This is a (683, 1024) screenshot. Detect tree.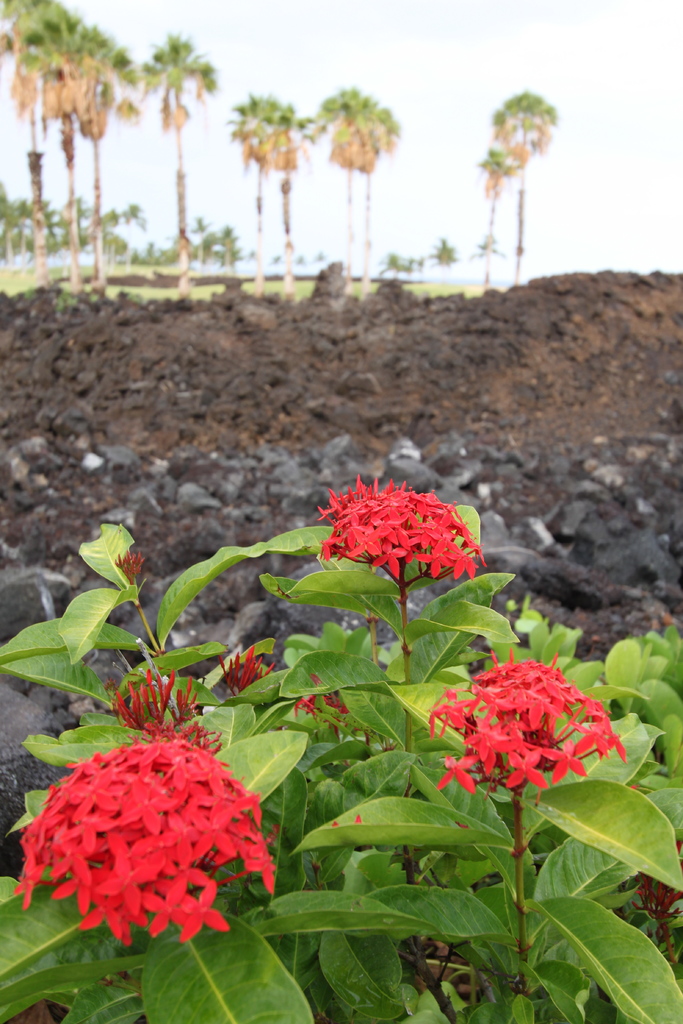
rect(0, 0, 220, 302).
